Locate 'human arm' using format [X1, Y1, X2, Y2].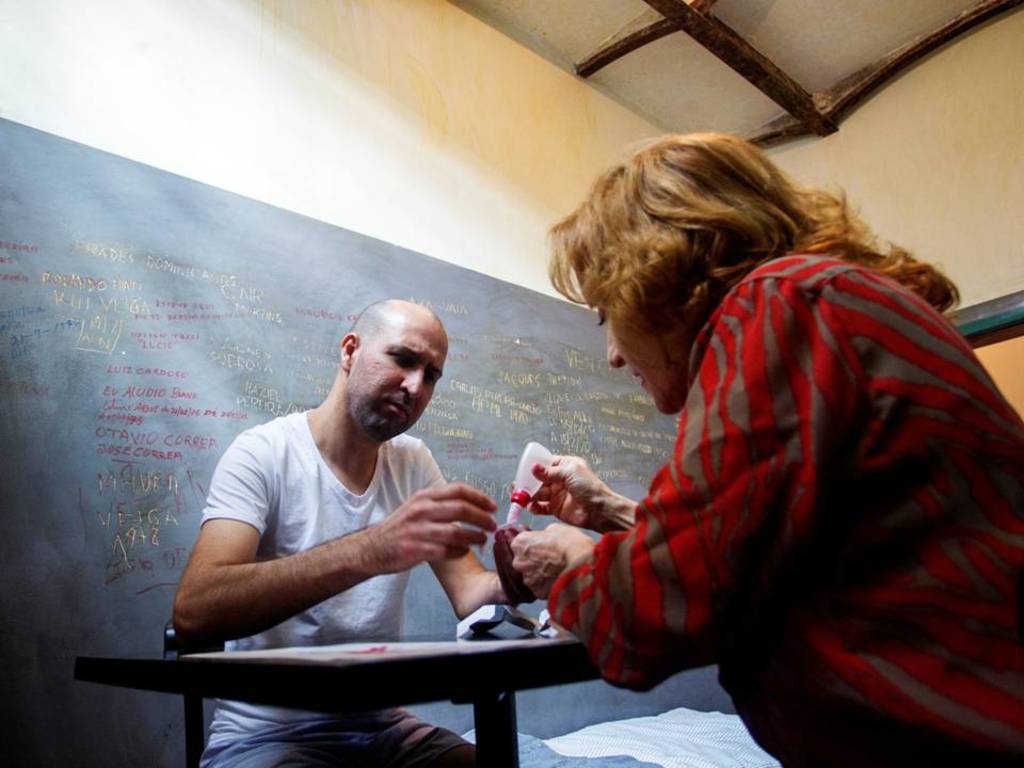
[179, 474, 491, 662].
